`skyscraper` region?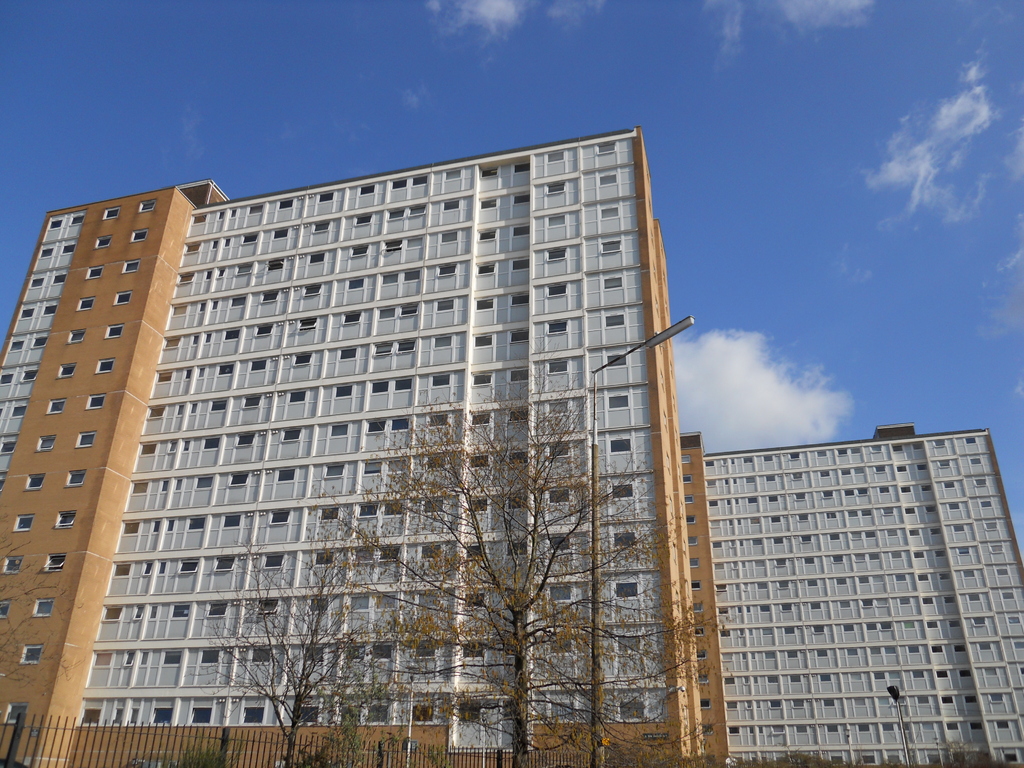
bbox=(0, 119, 707, 765)
